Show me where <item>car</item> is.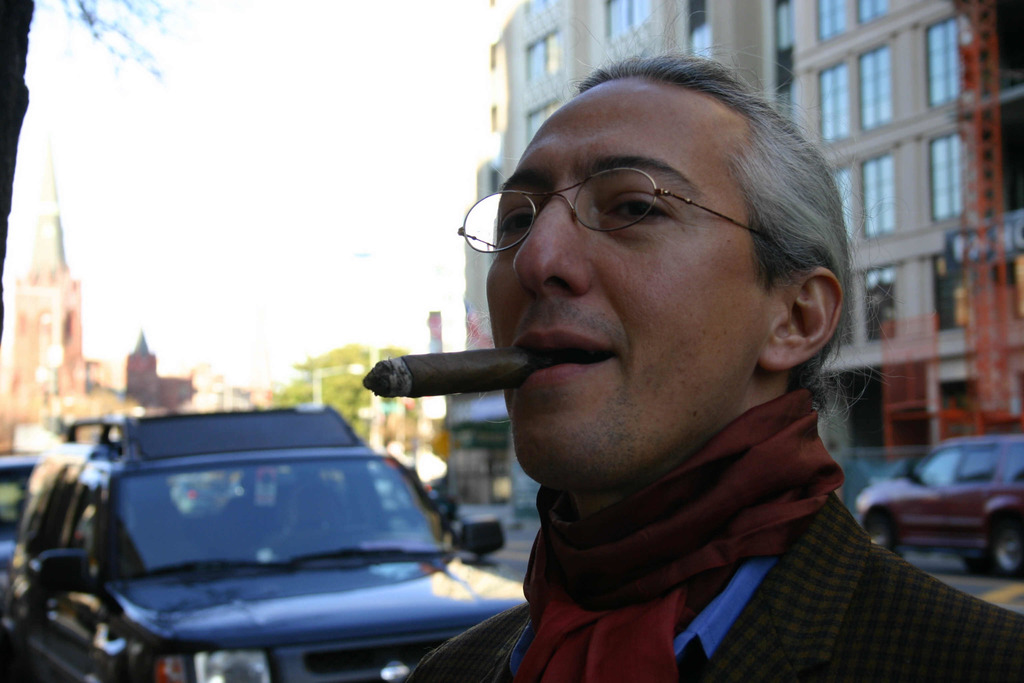
<item>car</item> is at BBox(0, 452, 91, 652).
